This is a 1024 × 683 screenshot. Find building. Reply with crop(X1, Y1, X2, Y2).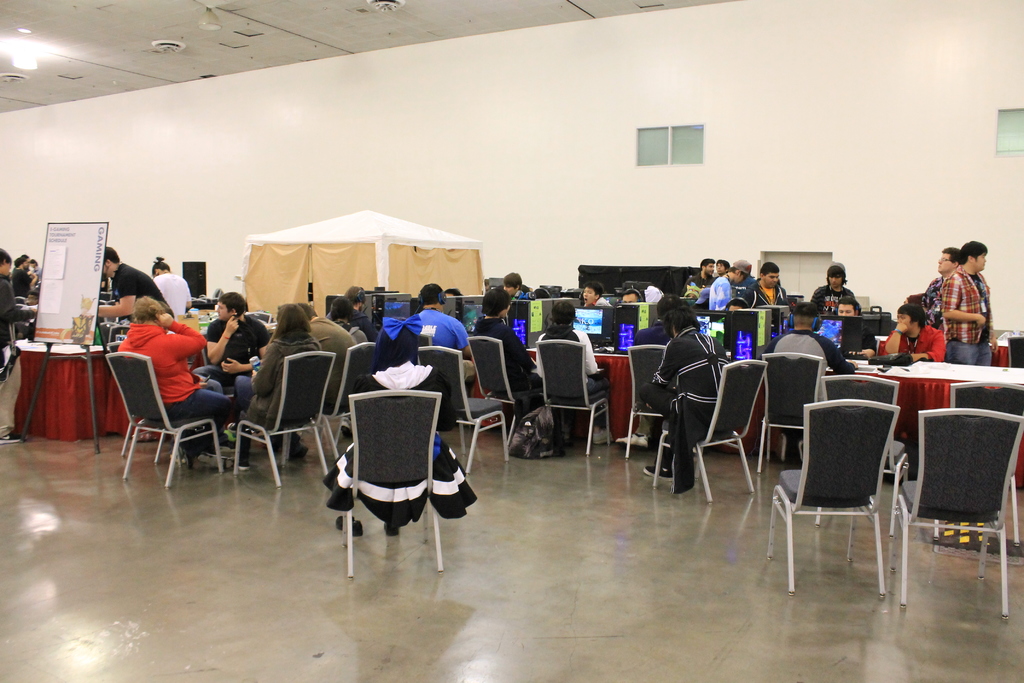
crop(0, 0, 1023, 682).
